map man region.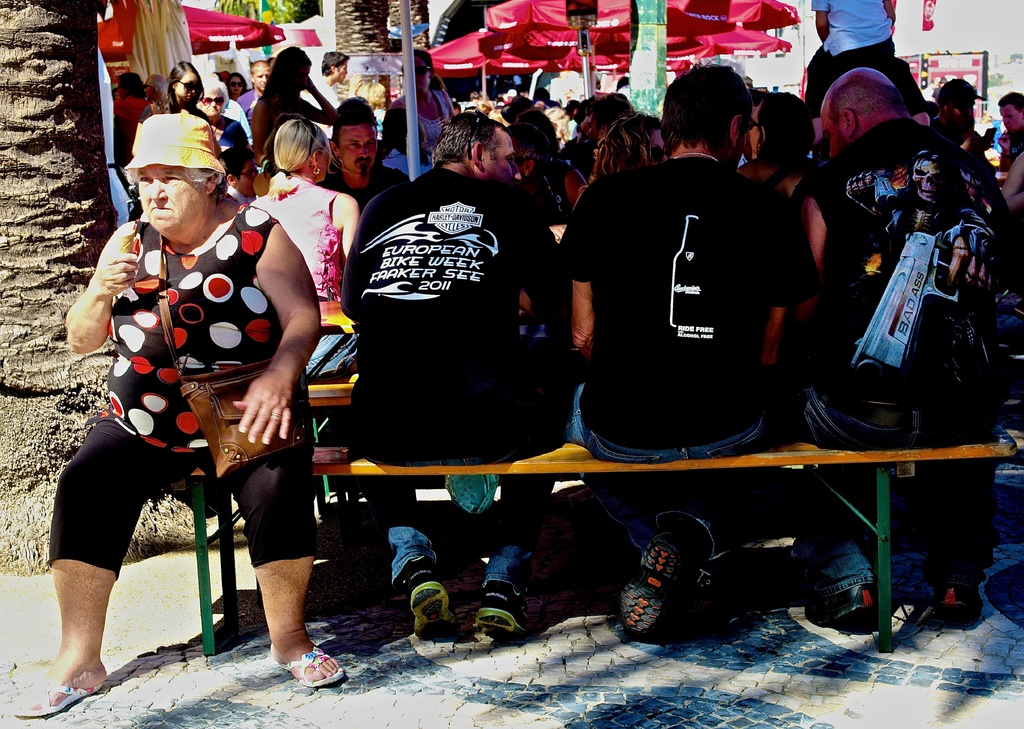
Mapped to <box>307,53,350,115</box>.
